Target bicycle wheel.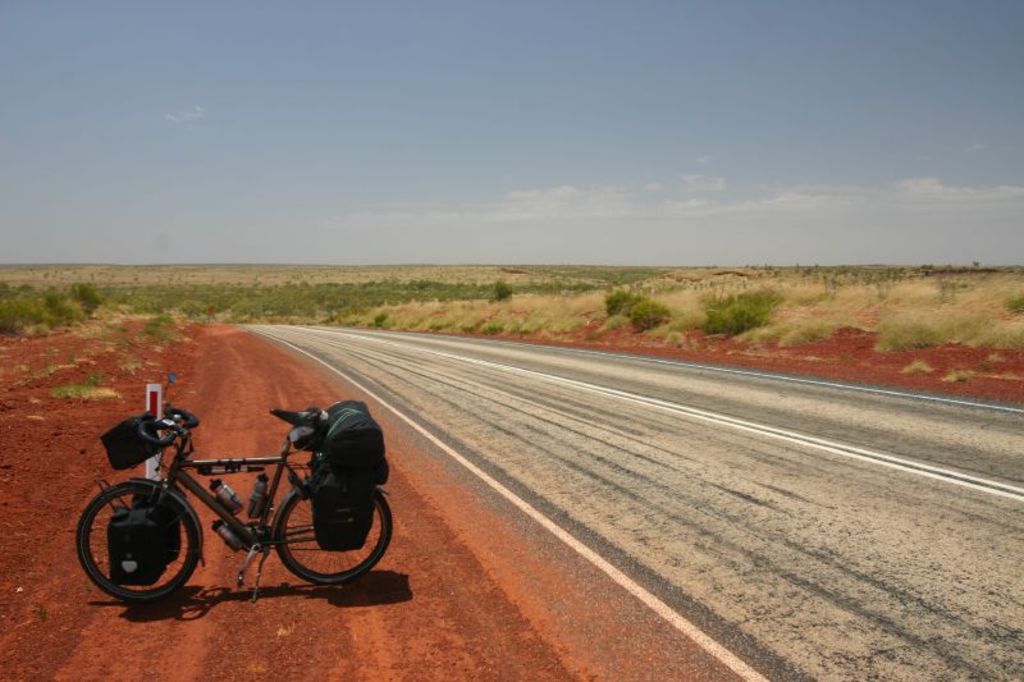
Target region: 273/473/394/585.
